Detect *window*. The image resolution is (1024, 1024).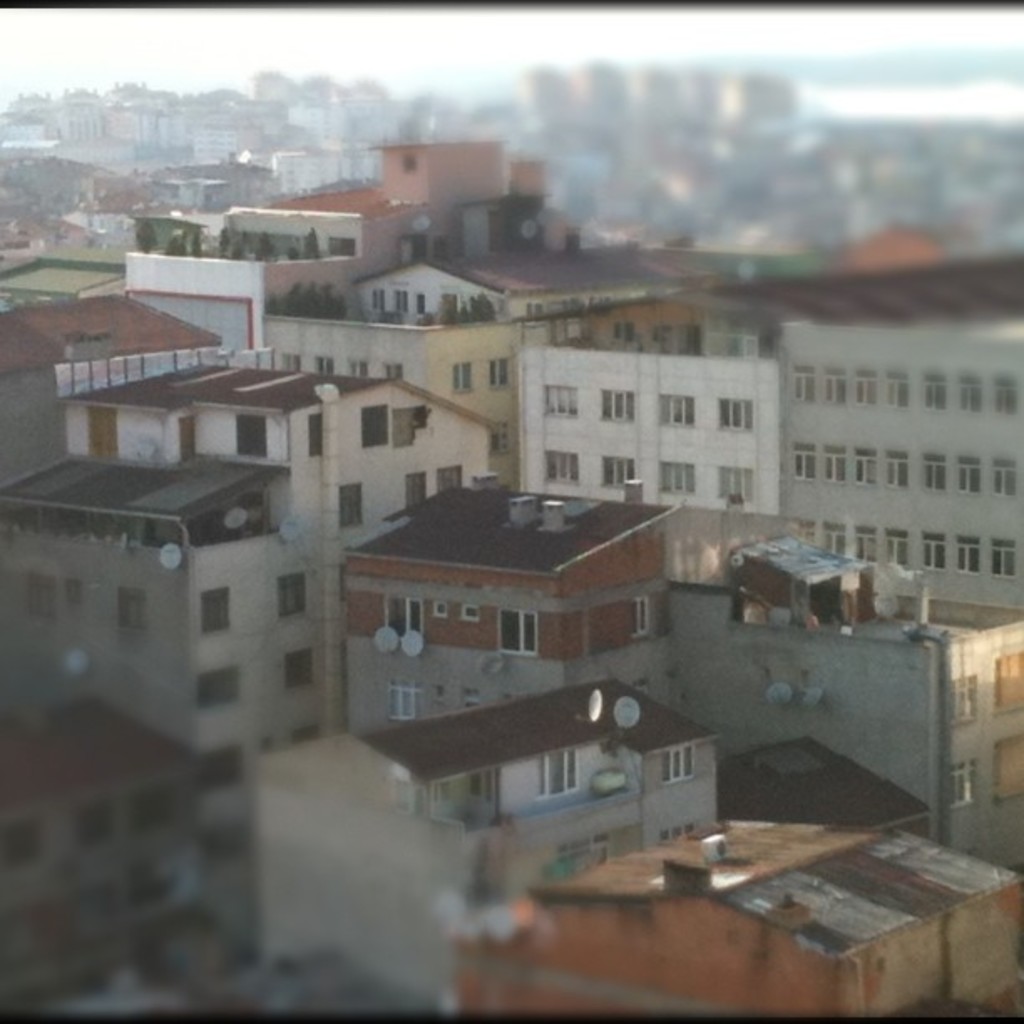
(left=418, top=294, right=423, bottom=311).
